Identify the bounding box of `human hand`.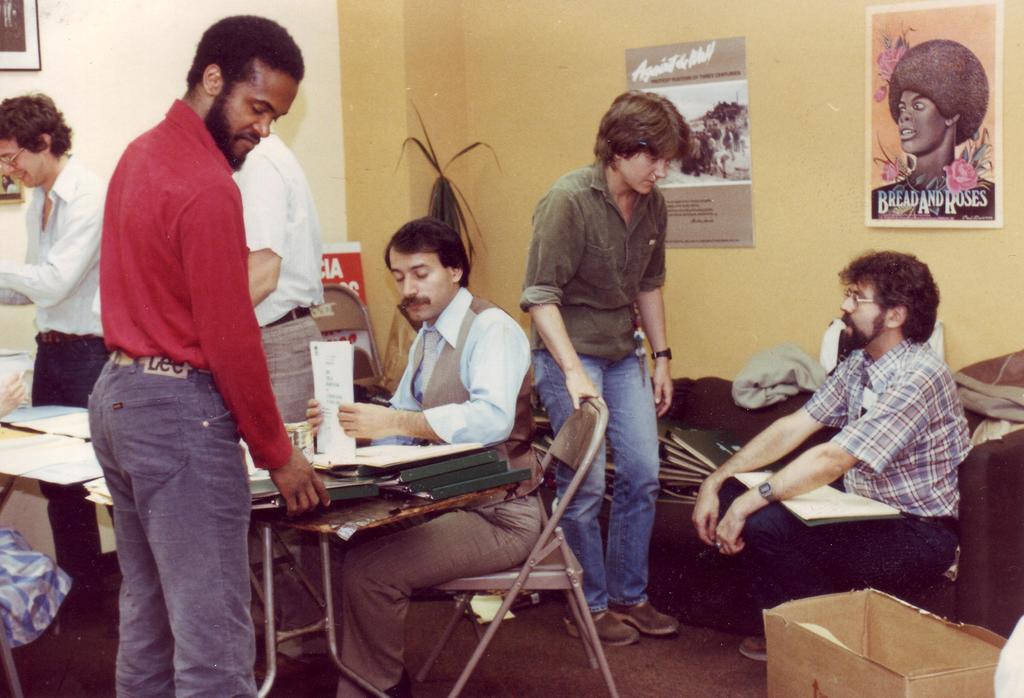
pyautogui.locateOnScreen(305, 399, 327, 433).
